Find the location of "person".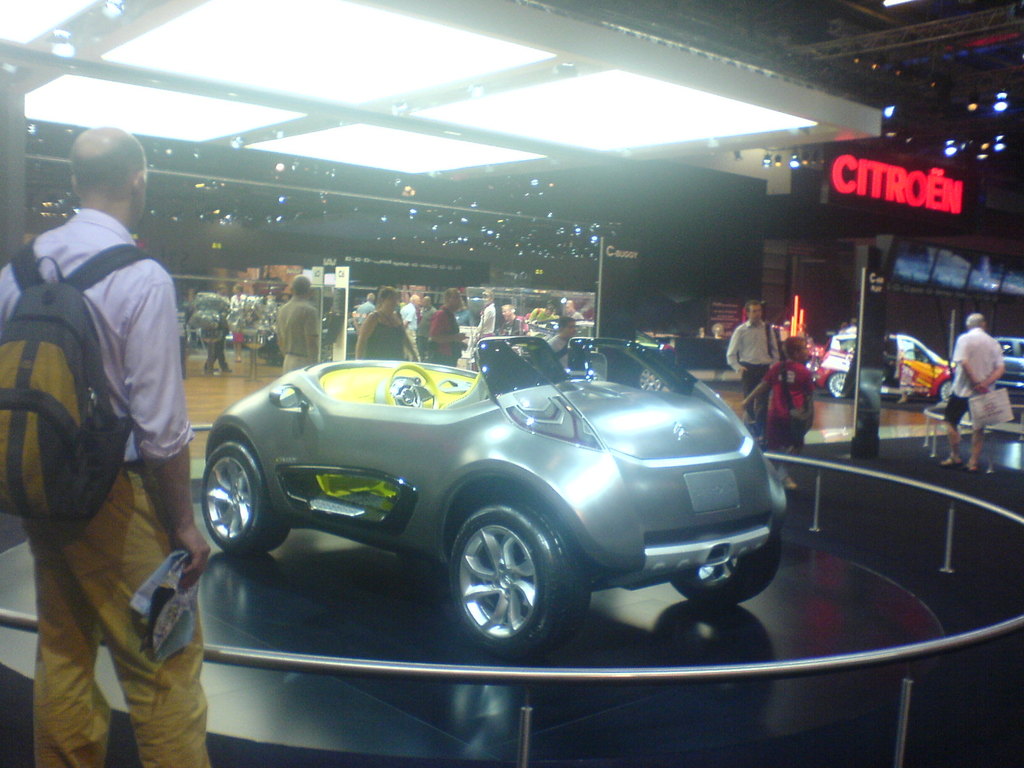
Location: 472 288 504 341.
